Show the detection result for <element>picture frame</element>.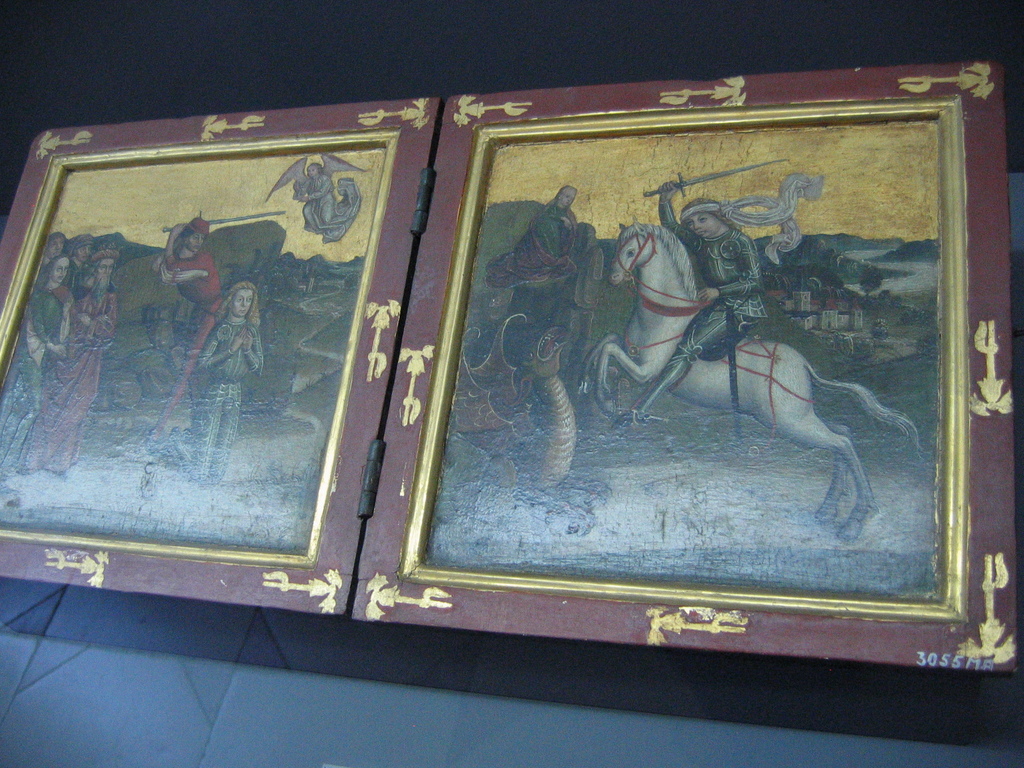
select_region(0, 97, 447, 609).
